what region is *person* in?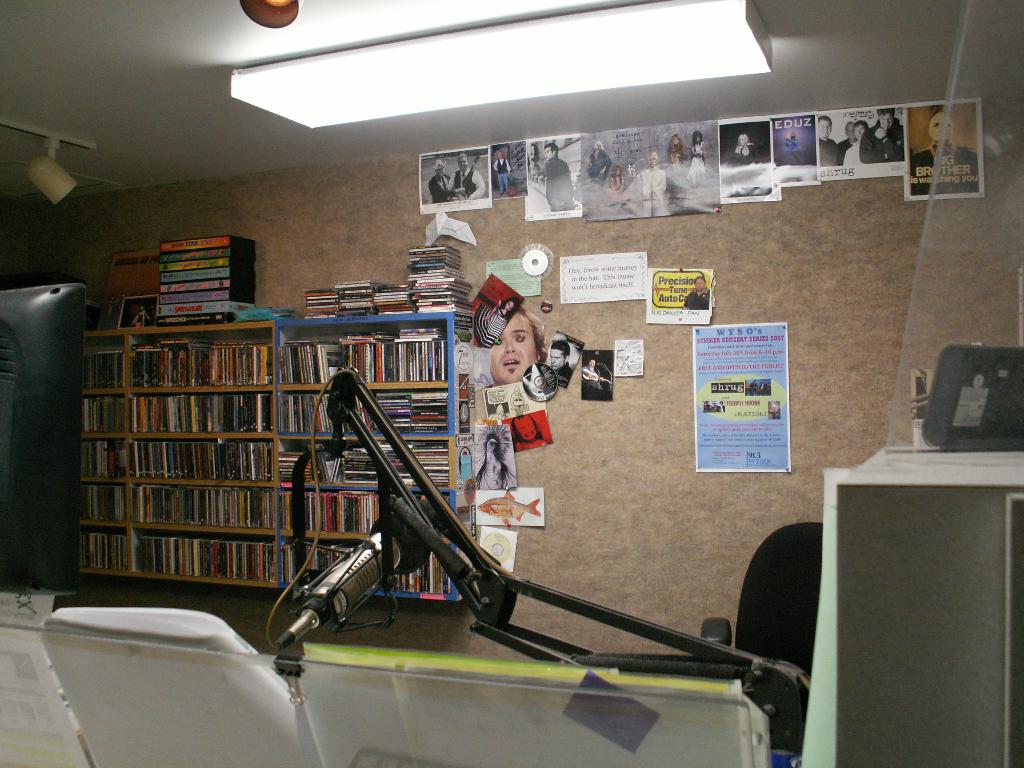
585,138,612,202.
